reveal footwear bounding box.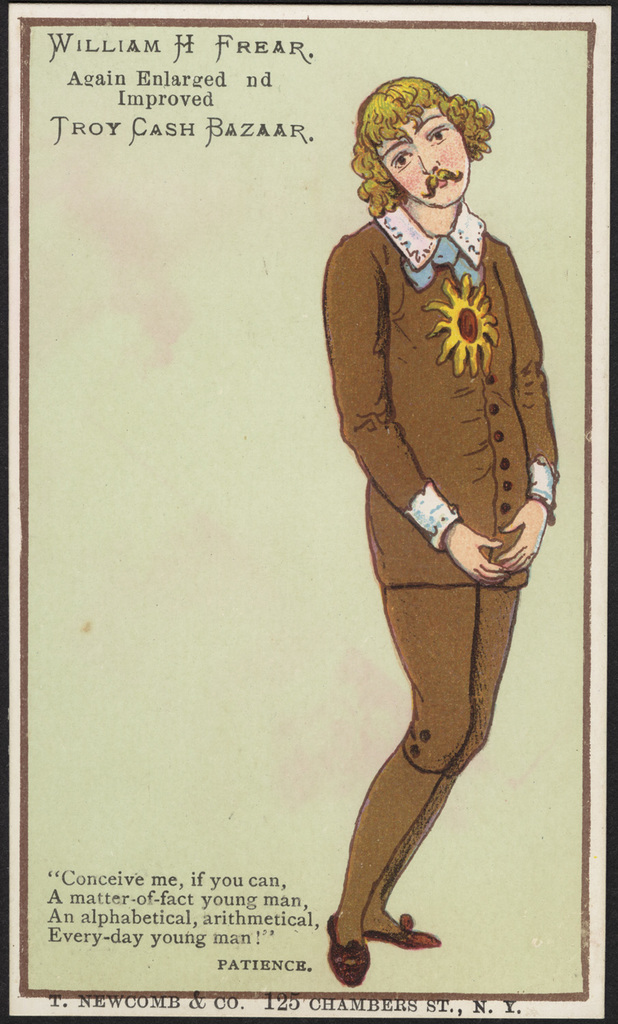
Revealed: 368/918/443/953.
